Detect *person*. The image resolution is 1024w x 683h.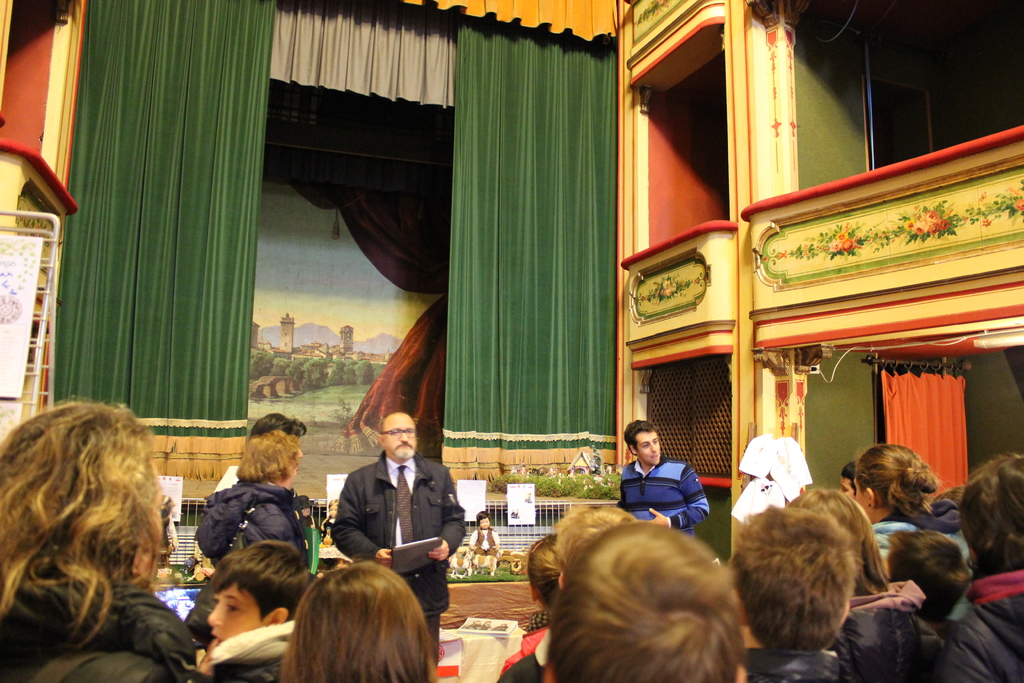
locate(780, 491, 972, 679).
